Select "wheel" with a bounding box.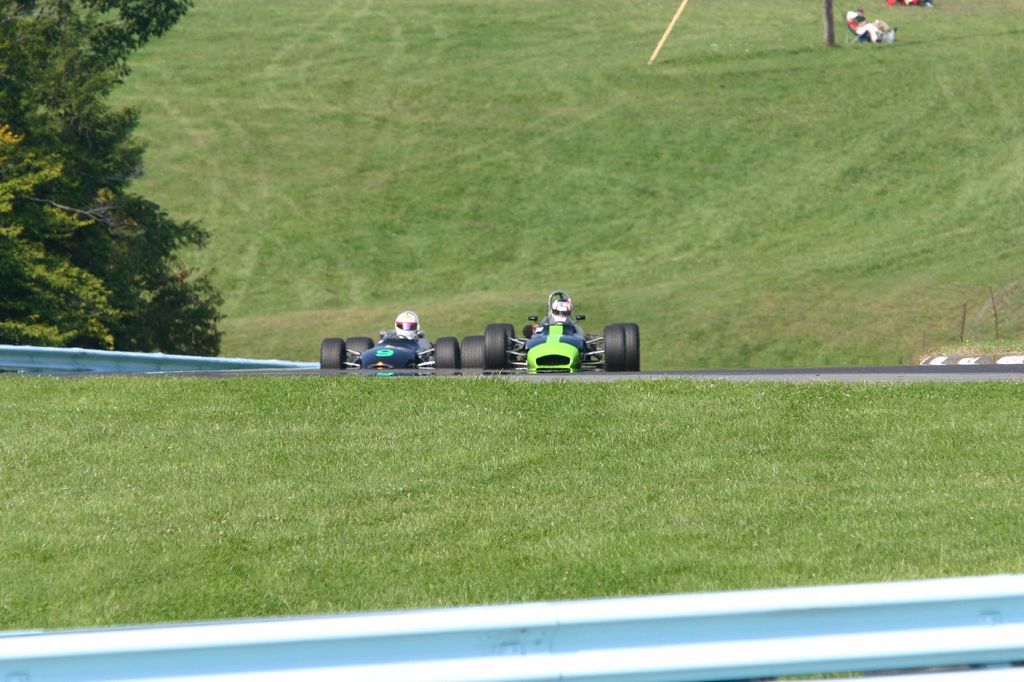
(604, 323, 624, 373).
